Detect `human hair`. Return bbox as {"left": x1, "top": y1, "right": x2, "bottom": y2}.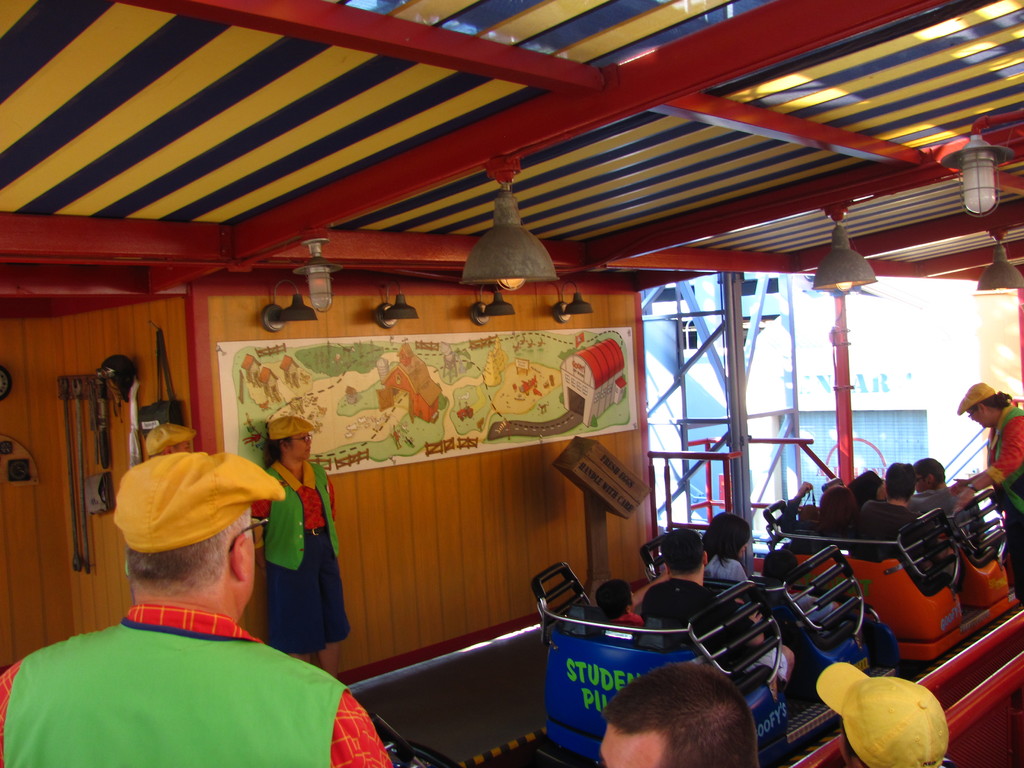
{"left": 972, "top": 390, "right": 1010, "bottom": 415}.
